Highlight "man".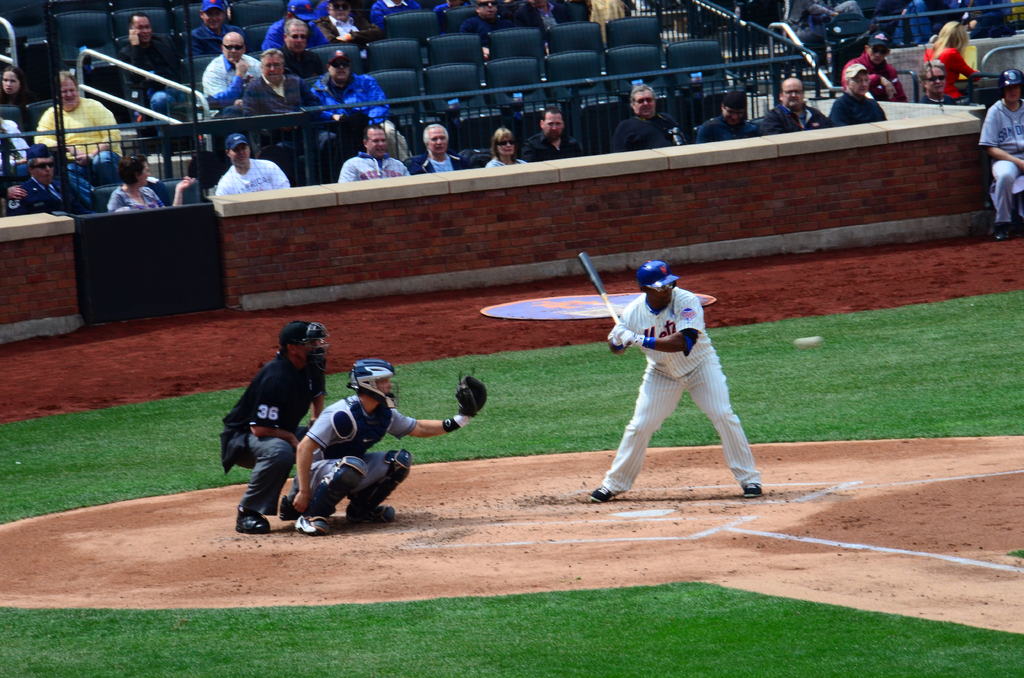
Highlighted region: detection(589, 245, 754, 513).
